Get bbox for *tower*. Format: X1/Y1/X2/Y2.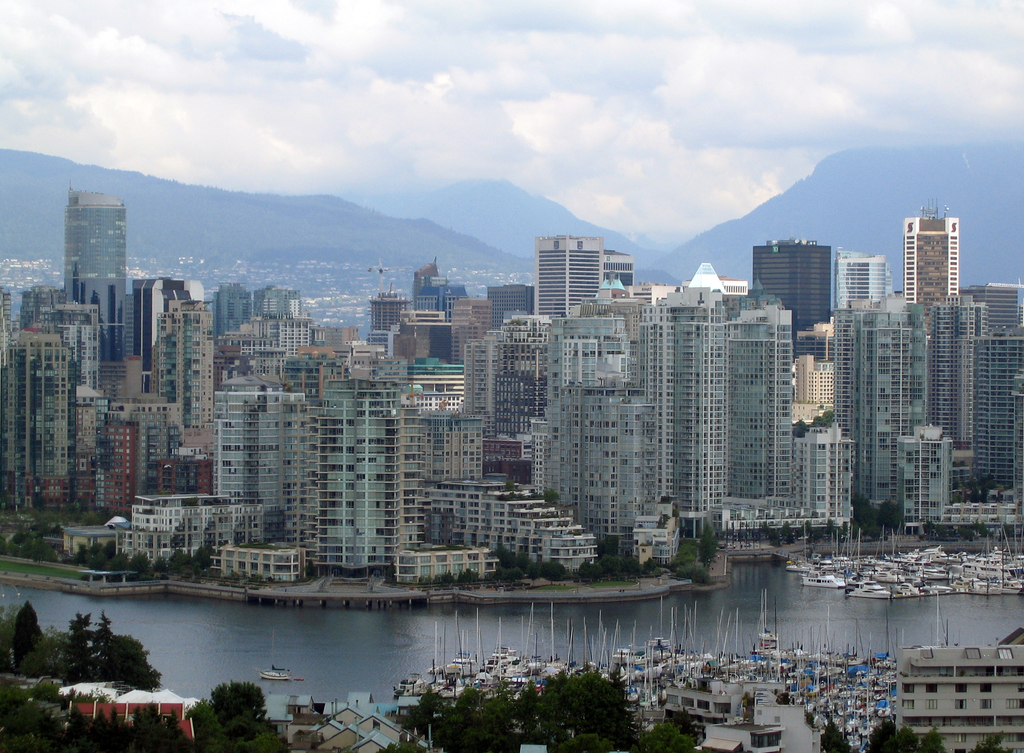
574/368/666/549.
